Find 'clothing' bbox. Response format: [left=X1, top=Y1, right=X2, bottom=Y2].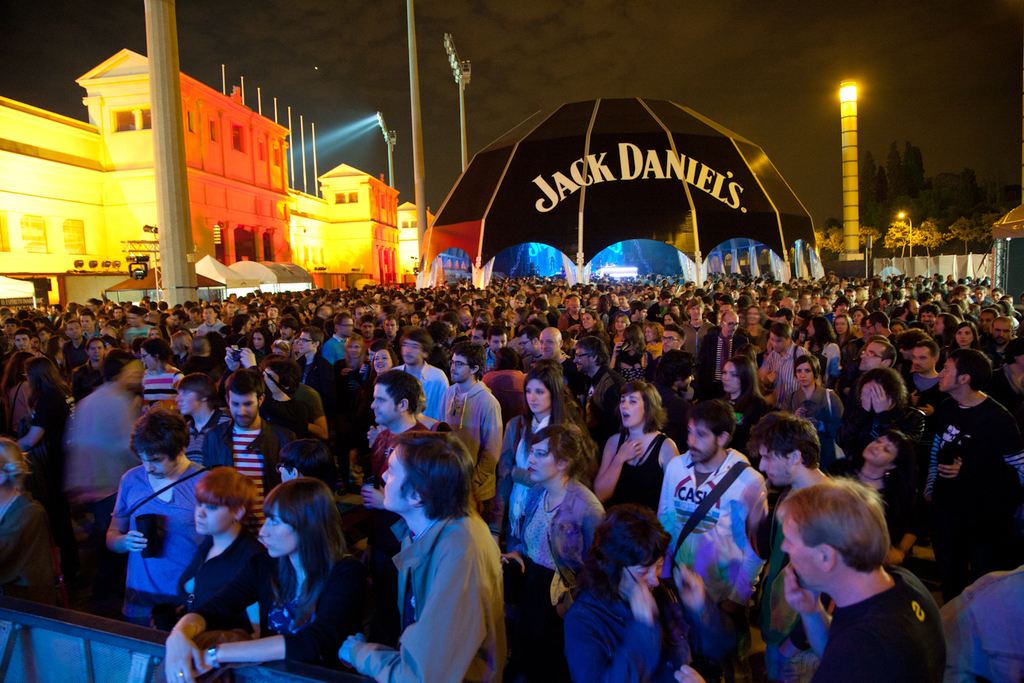
[left=365, top=475, right=514, bottom=671].
